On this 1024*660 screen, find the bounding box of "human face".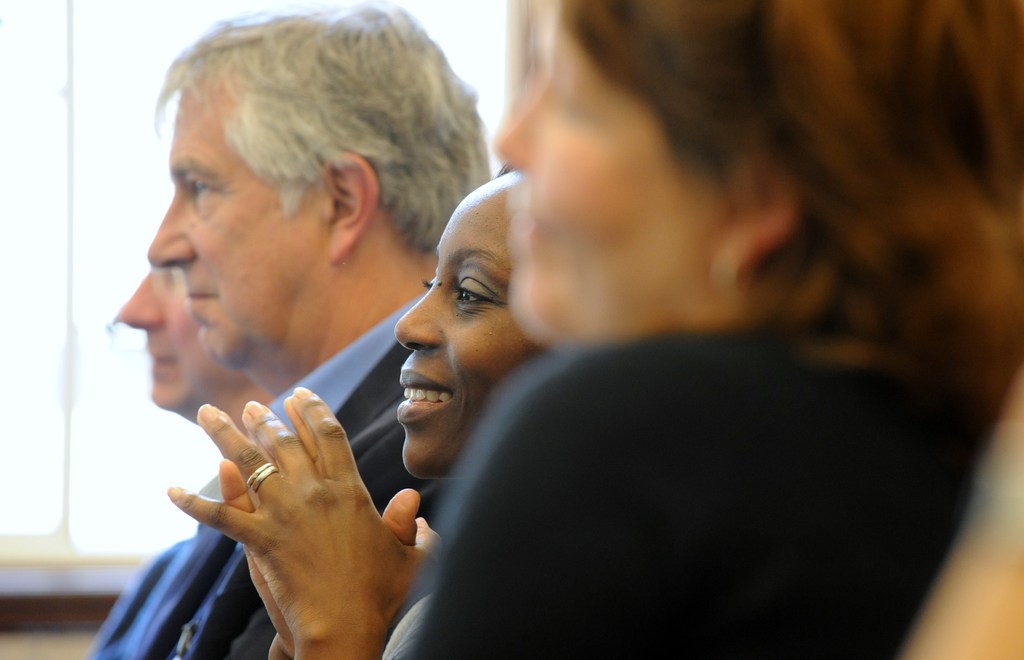
Bounding box: l=481, t=3, r=721, b=350.
